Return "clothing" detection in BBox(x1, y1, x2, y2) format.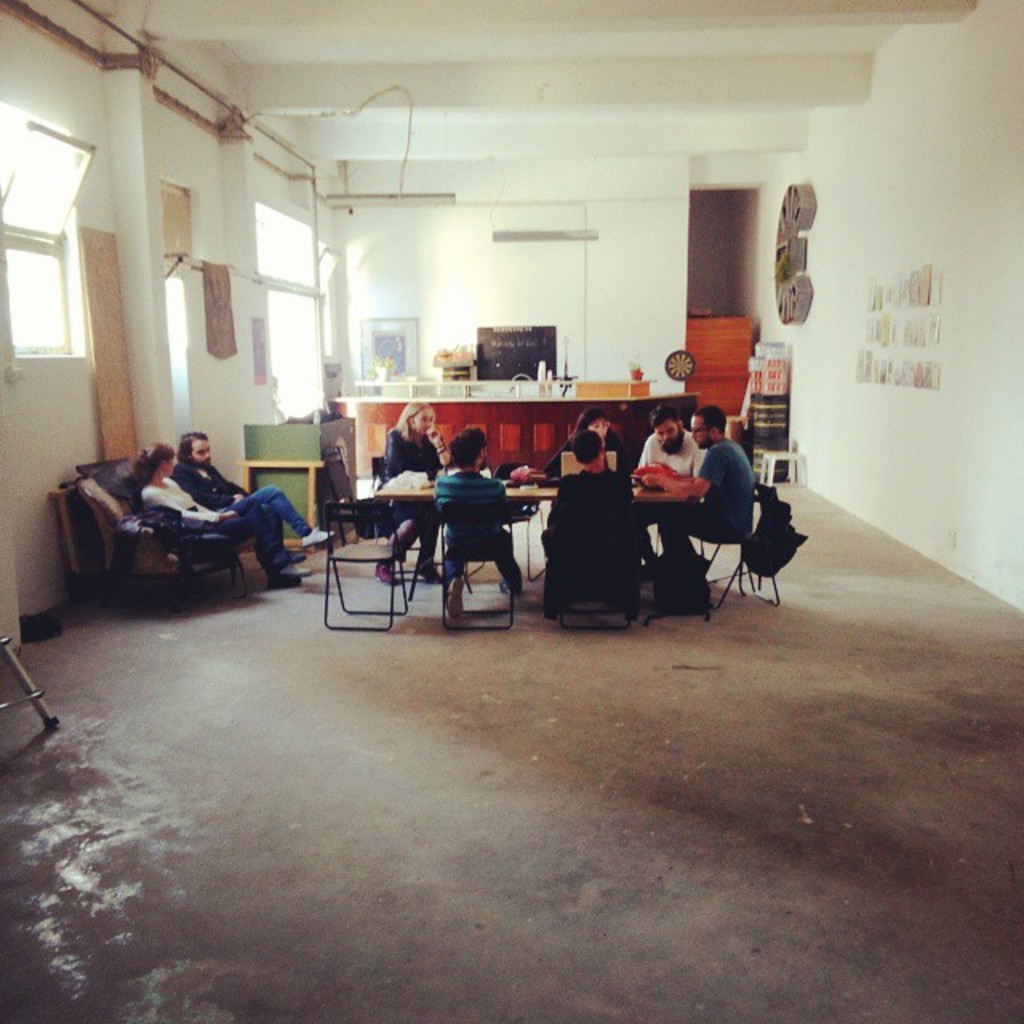
BBox(373, 427, 440, 565).
